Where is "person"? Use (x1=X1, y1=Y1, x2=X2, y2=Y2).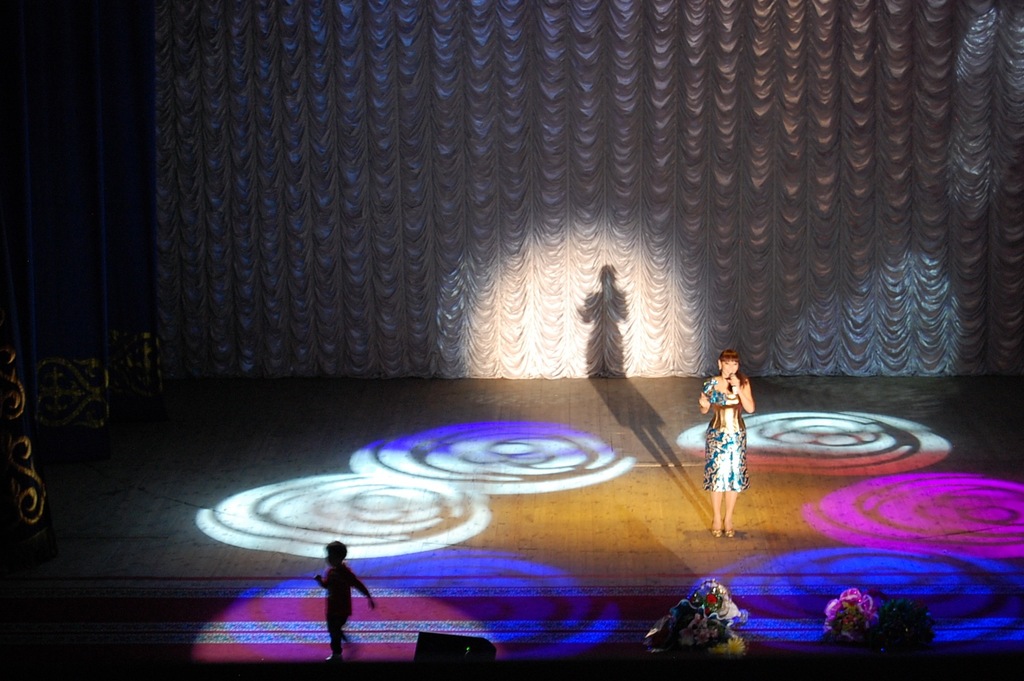
(x1=301, y1=530, x2=384, y2=669).
